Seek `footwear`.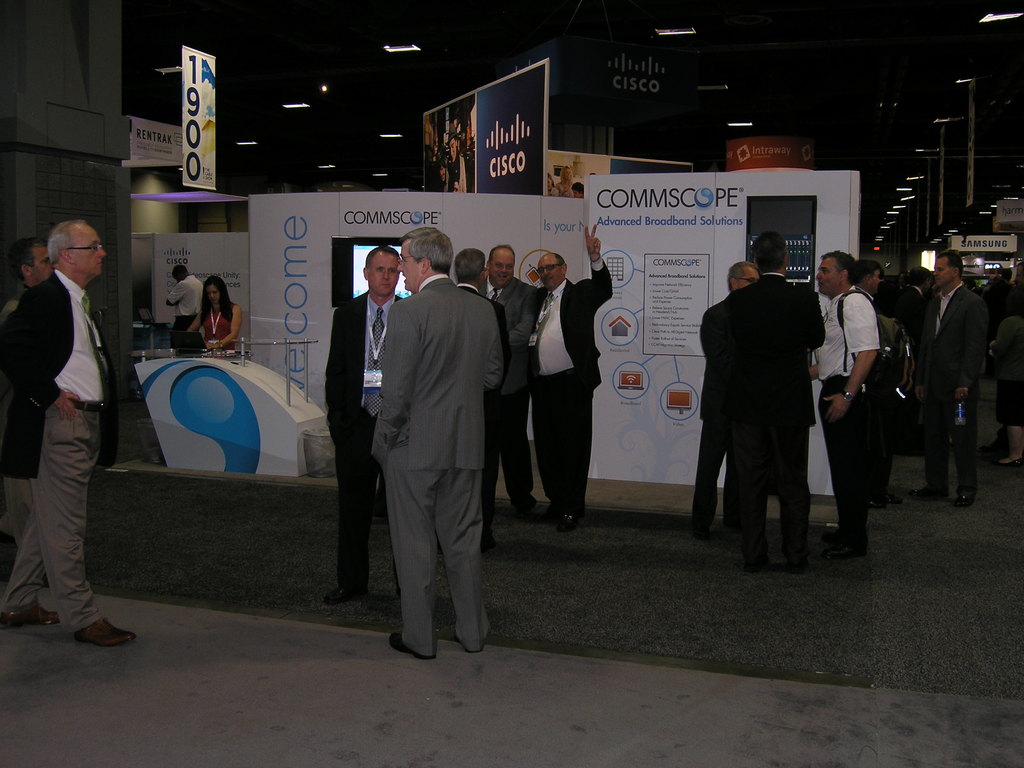
{"left": 554, "top": 506, "right": 580, "bottom": 529}.
